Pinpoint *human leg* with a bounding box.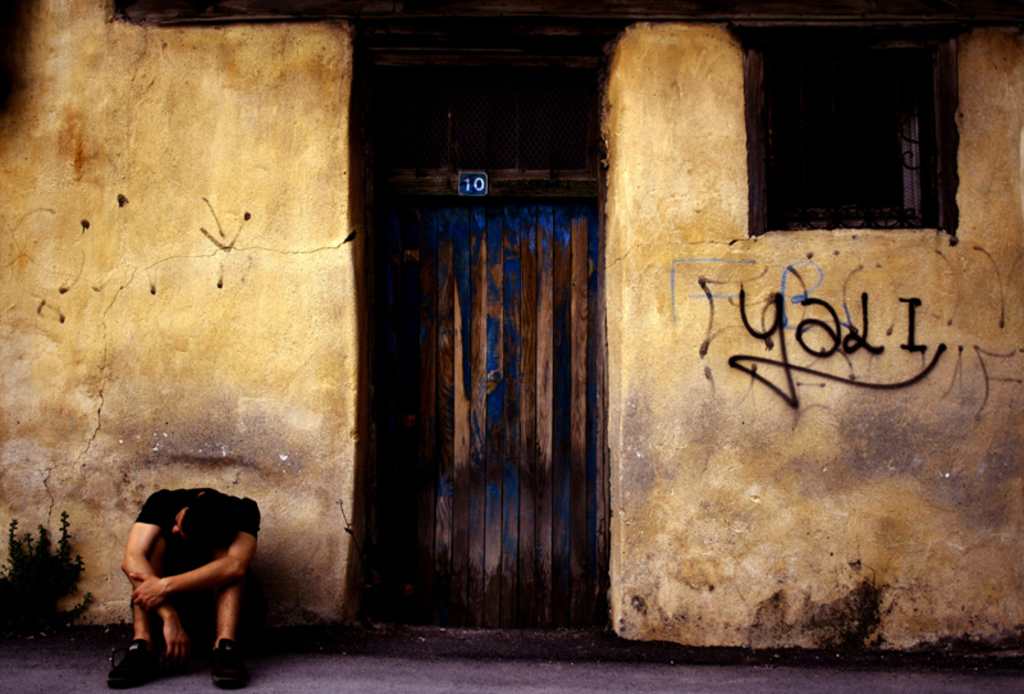
<box>214,583,241,693</box>.
